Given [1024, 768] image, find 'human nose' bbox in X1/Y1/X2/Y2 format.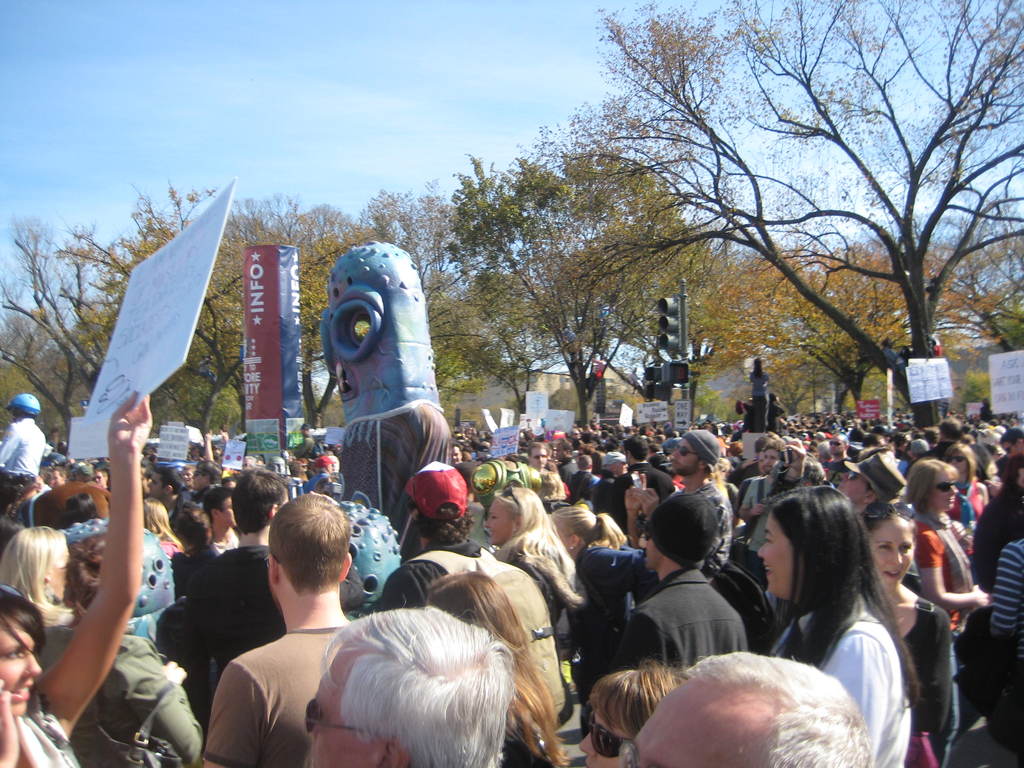
840/471/853/483.
